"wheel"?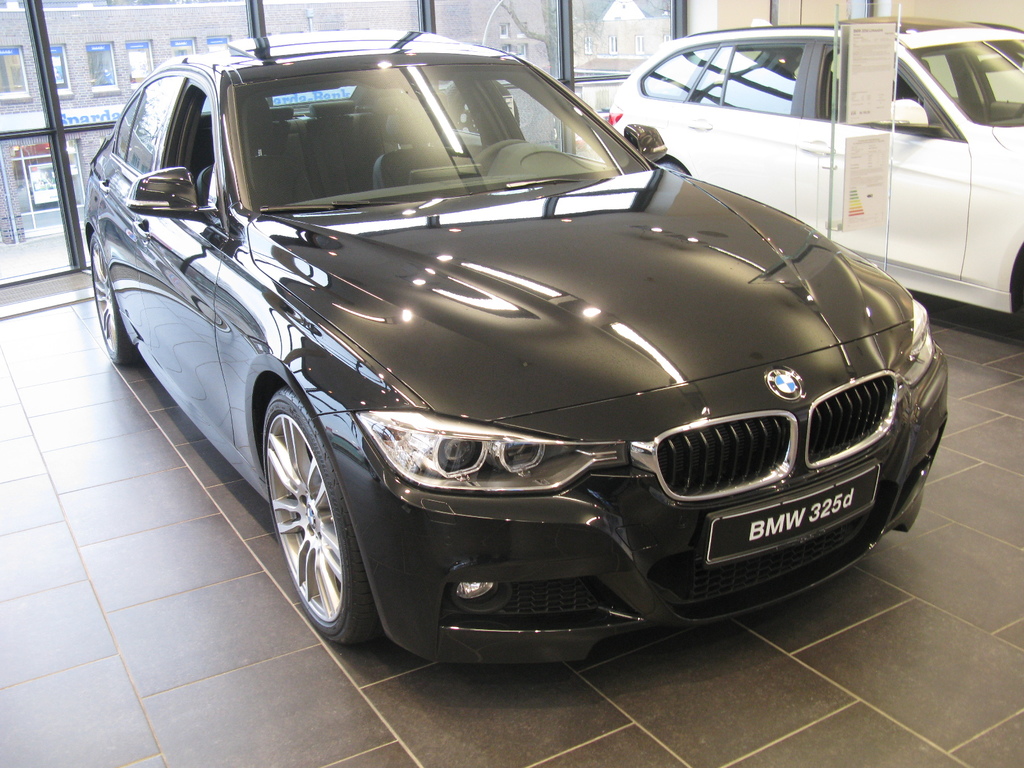
x1=255 y1=380 x2=375 y2=654
